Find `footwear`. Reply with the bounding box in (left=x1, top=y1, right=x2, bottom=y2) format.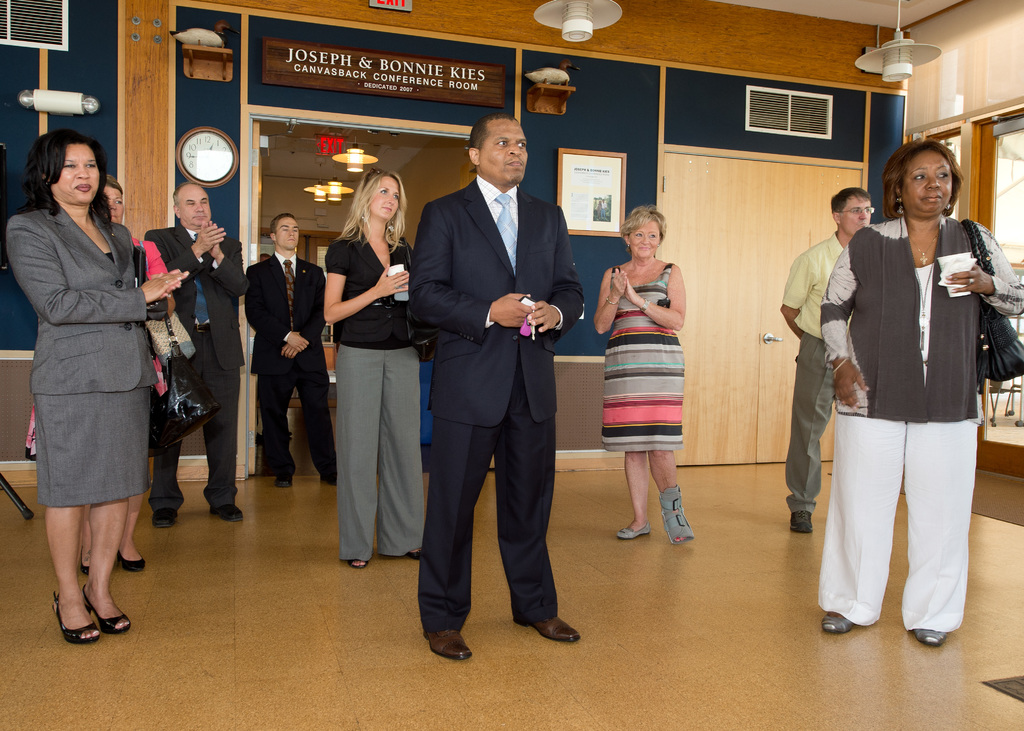
(left=616, top=518, right=651, bottom=540).
